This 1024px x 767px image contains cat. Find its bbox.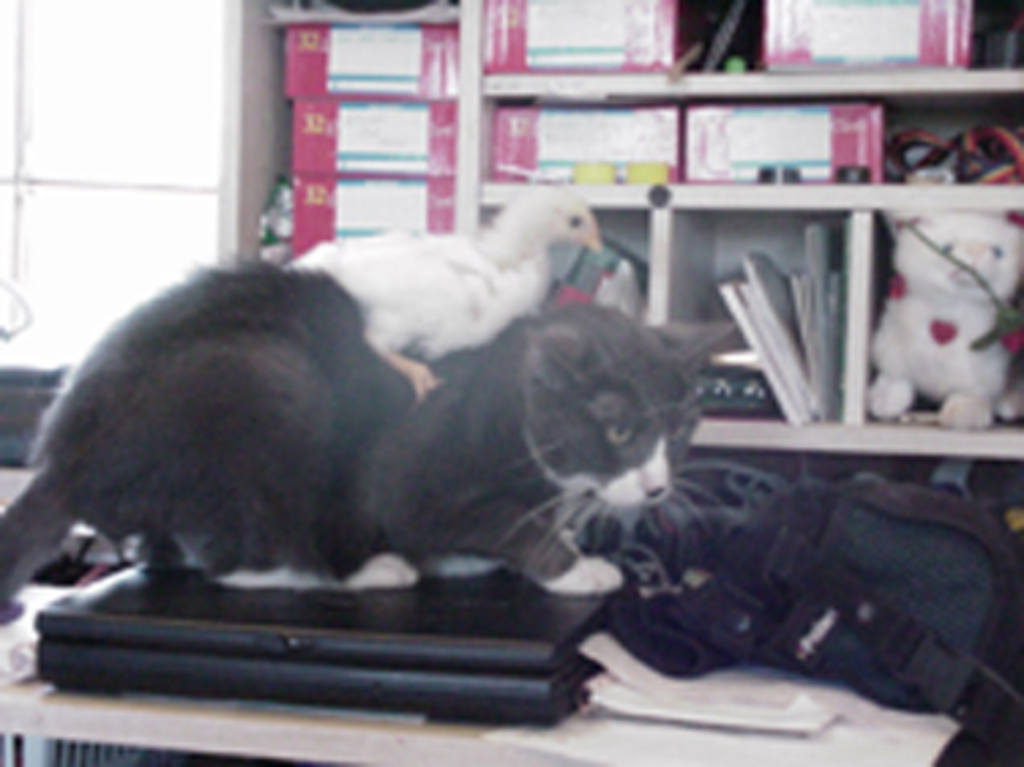
[left=0, top=257, right=726, bottom=628].
